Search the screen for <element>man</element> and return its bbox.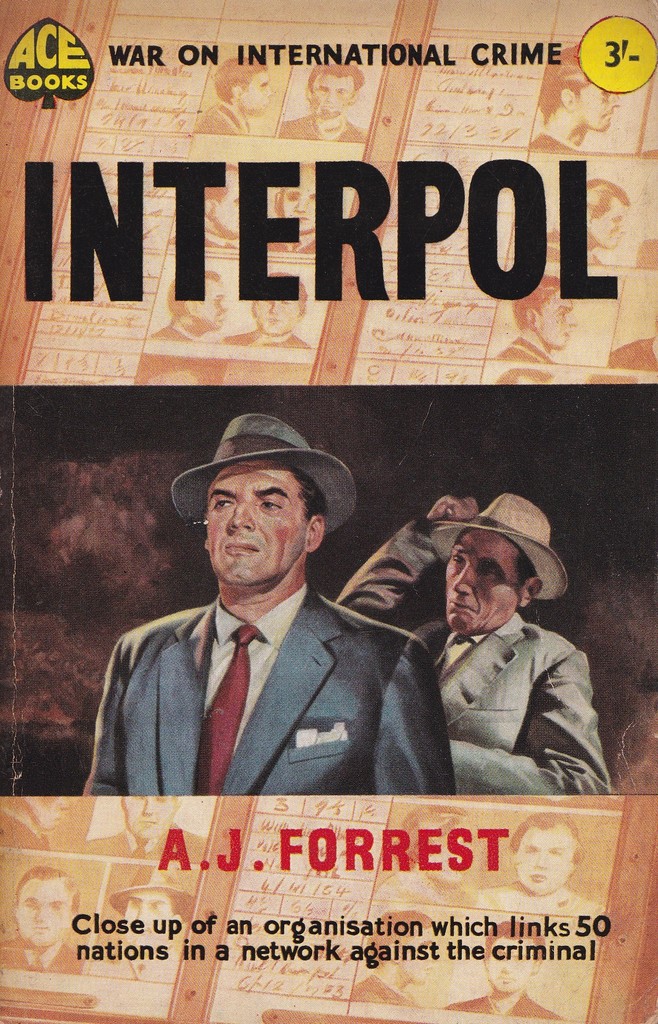
Found: select_region(275, 58, 369, 141).
